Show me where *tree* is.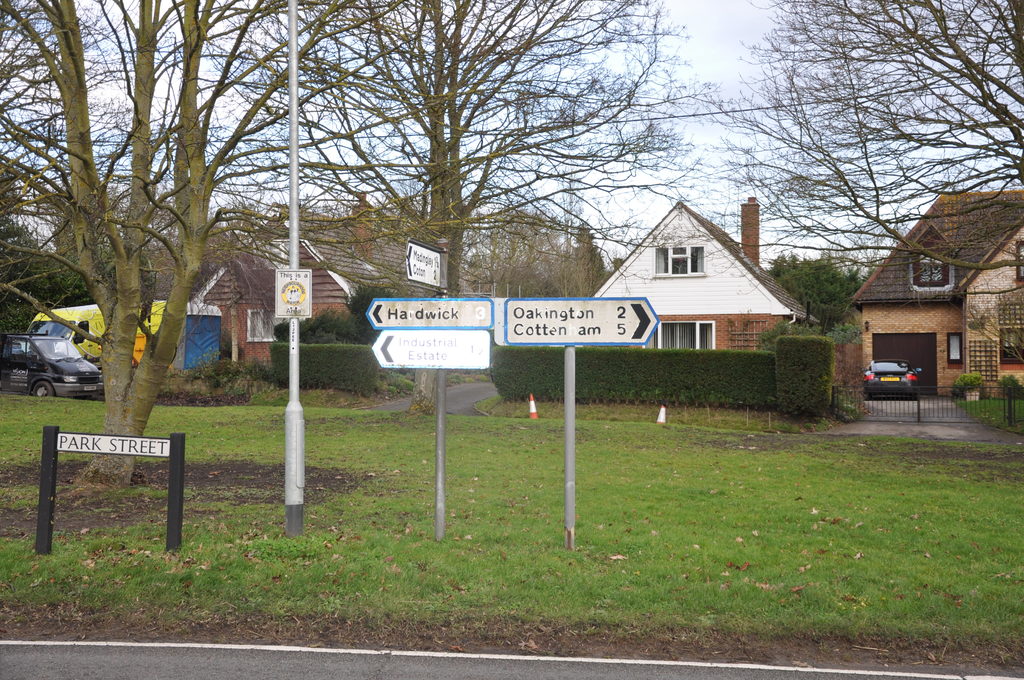
*tree* is at region(683, 0, 1023, 319).
